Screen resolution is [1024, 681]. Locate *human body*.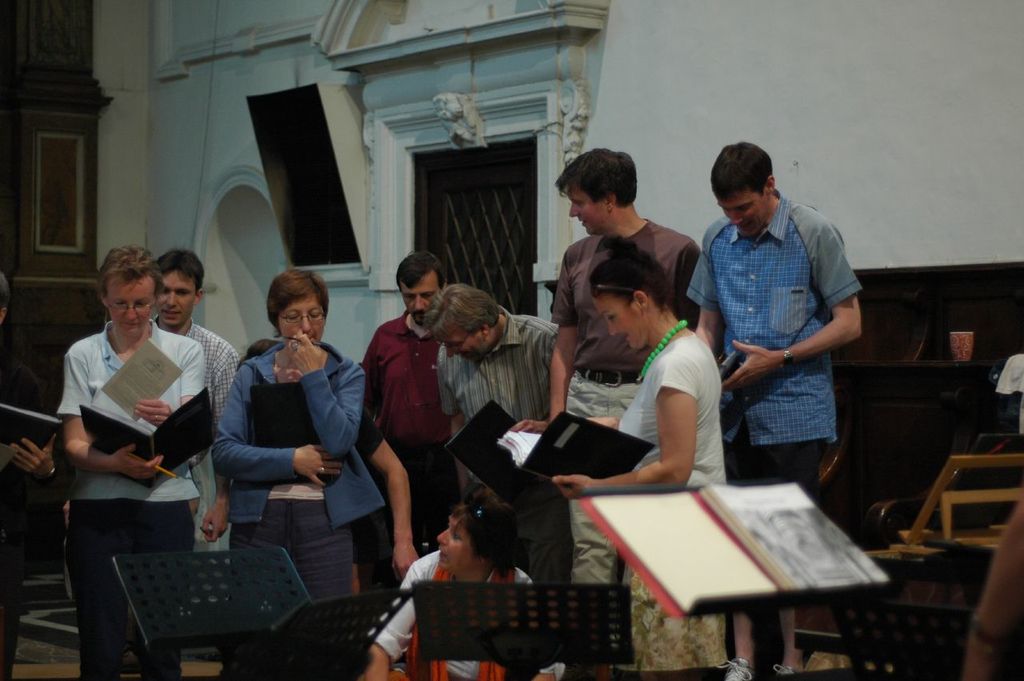
x1=362, y1=551, x2=564, y2=680.
